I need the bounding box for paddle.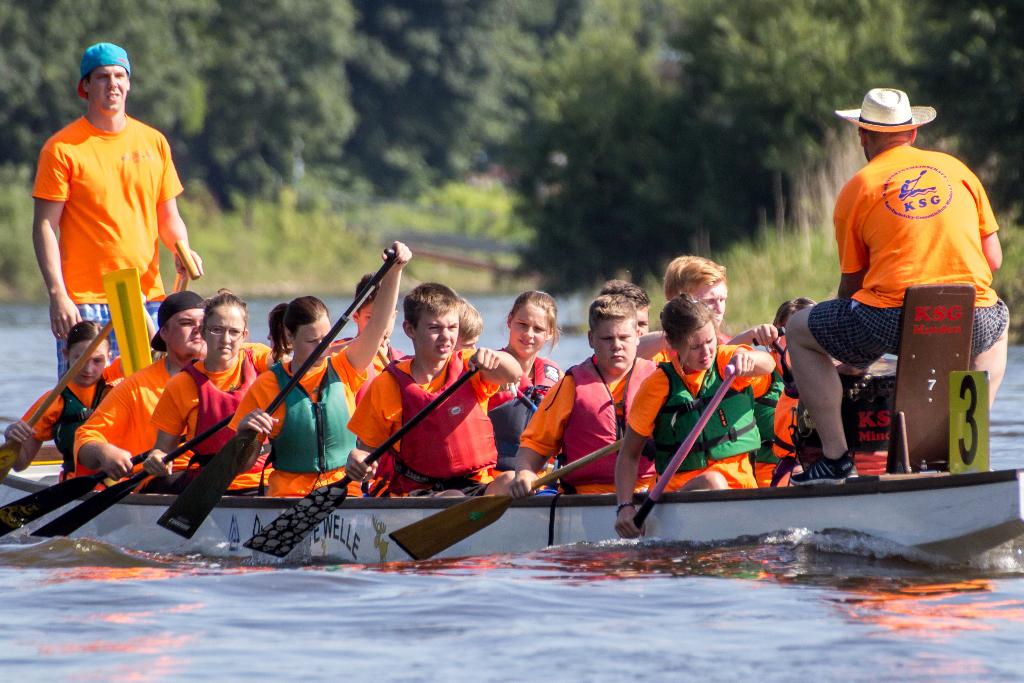
Here it is: {"x1": 0, "y1": 259, "x2": 147, "y2": 491}.
